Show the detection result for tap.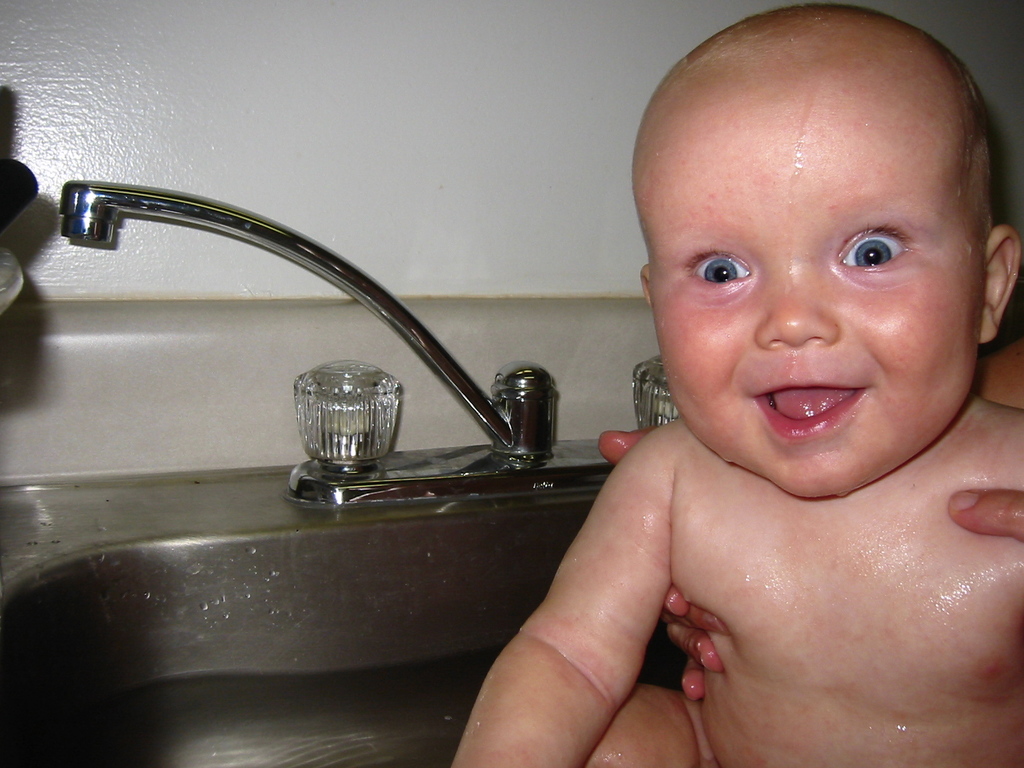
(left=59, top=175, right=685, bottom=506).
